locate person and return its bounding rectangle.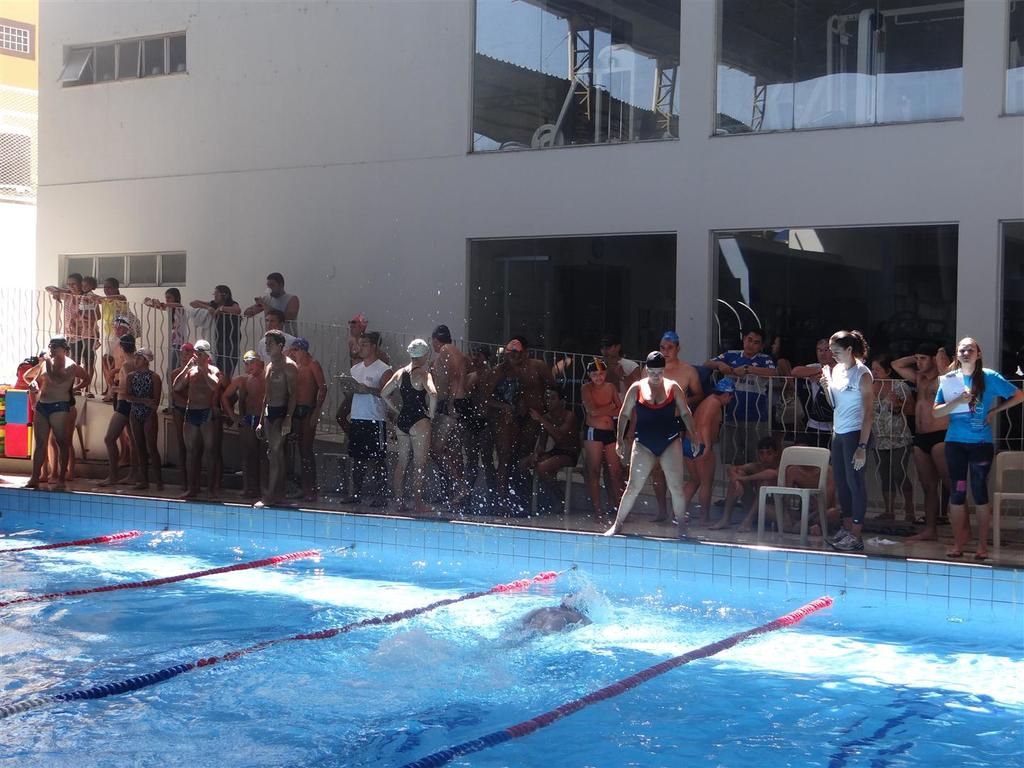
detection(495, 334, 550, 467).
